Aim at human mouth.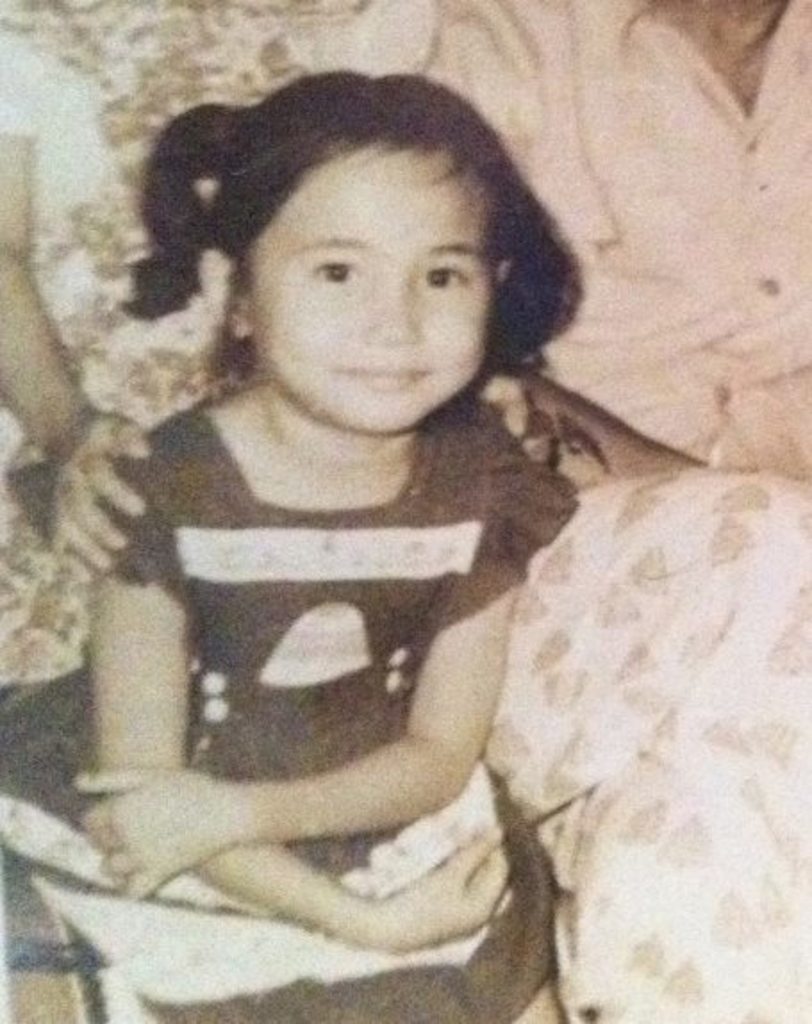
Aimed at rect(336, 355, 434, 394).
